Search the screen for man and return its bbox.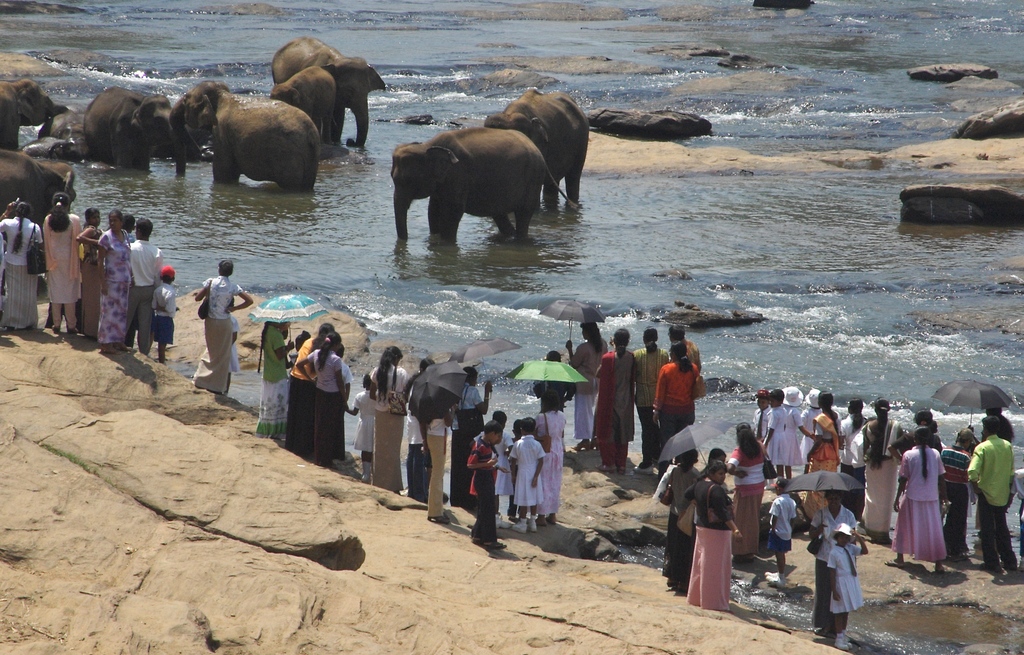
Found: select_region(666, 323, 703, 375).
